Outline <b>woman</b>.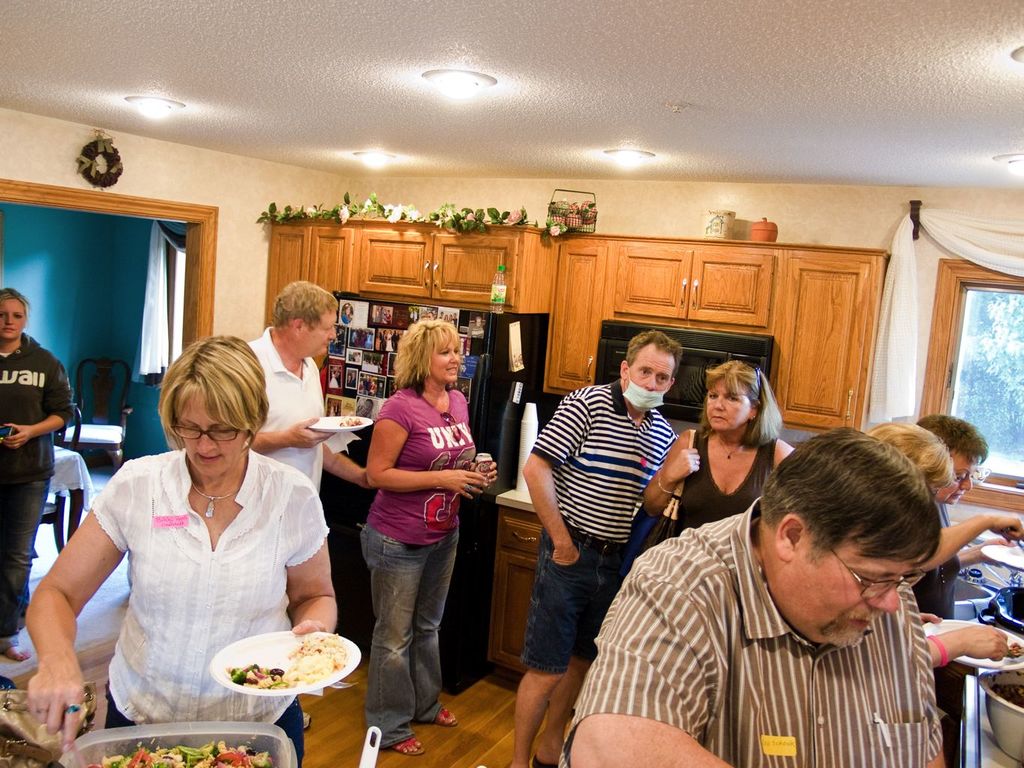
Outline: (50, 335, 329, 743).
